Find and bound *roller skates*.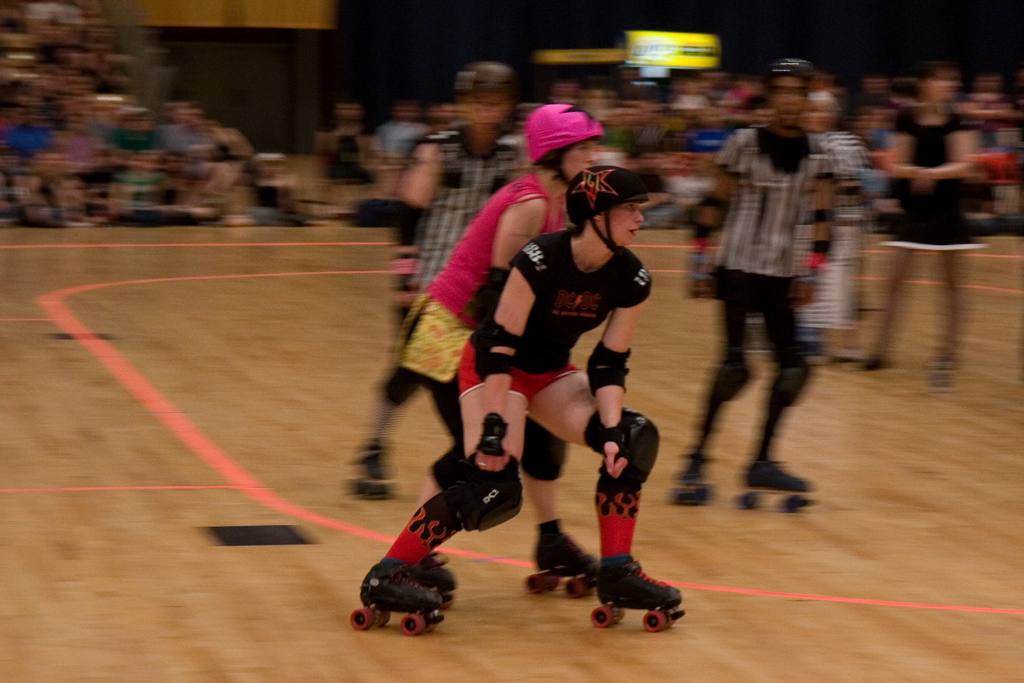
Bound: {"x1": 588, "y1": 552, "x2": 688, "y2": 631}.
